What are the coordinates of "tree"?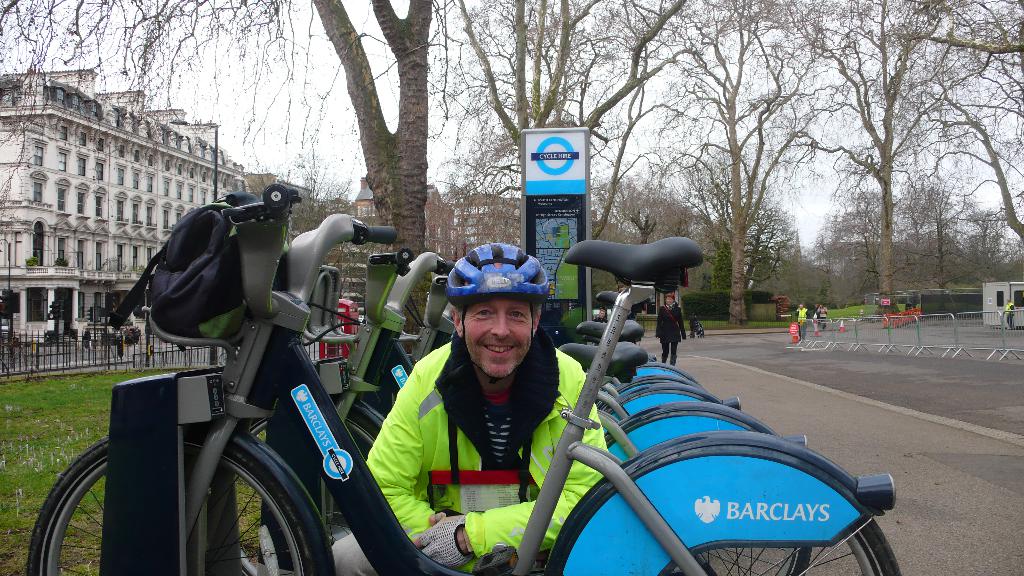
[x1=440, y1=0, x2=698, y2=257].
